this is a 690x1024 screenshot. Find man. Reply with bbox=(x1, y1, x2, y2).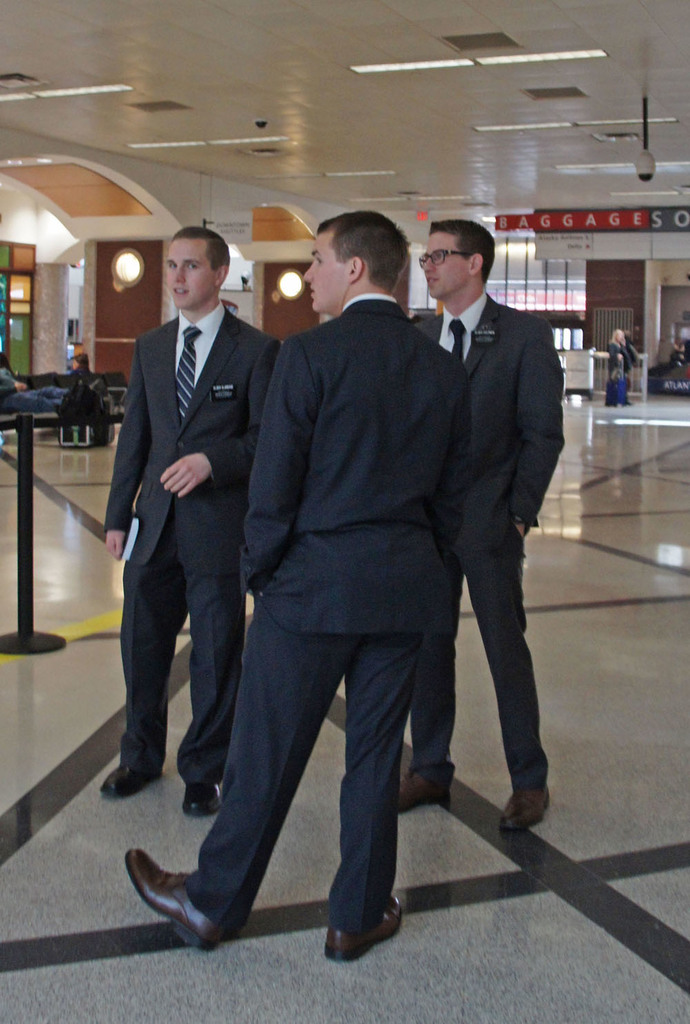
bbox=(404, 222, 565, 837).
